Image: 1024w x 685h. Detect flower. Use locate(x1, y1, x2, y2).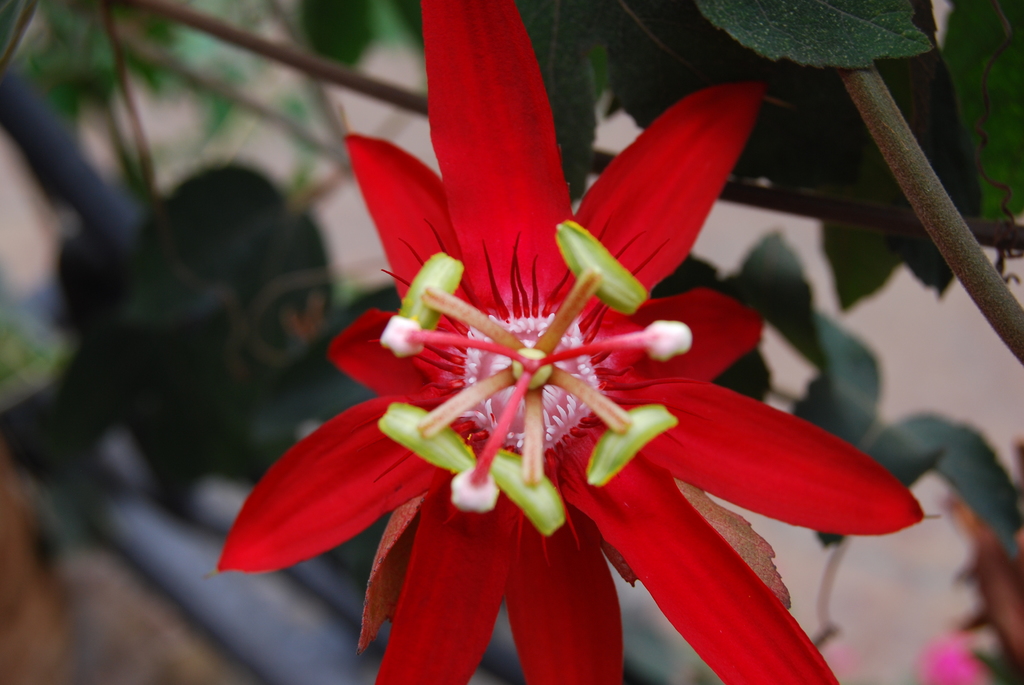
locate(211, 46, 866, 673).
